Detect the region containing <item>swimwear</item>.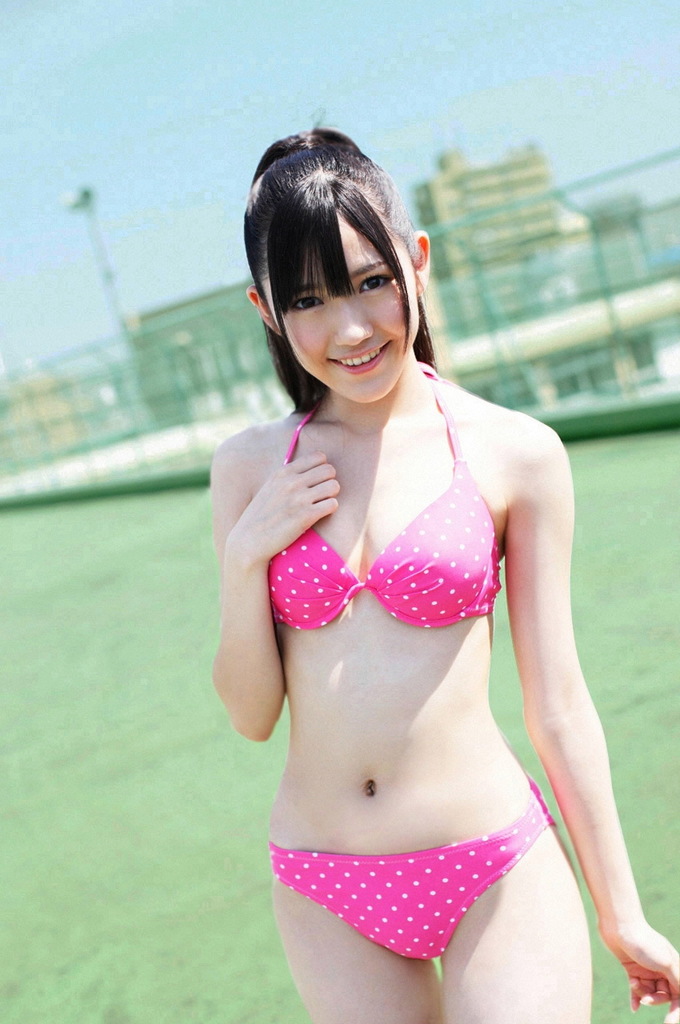
<box>261,362,503,626</box>.
